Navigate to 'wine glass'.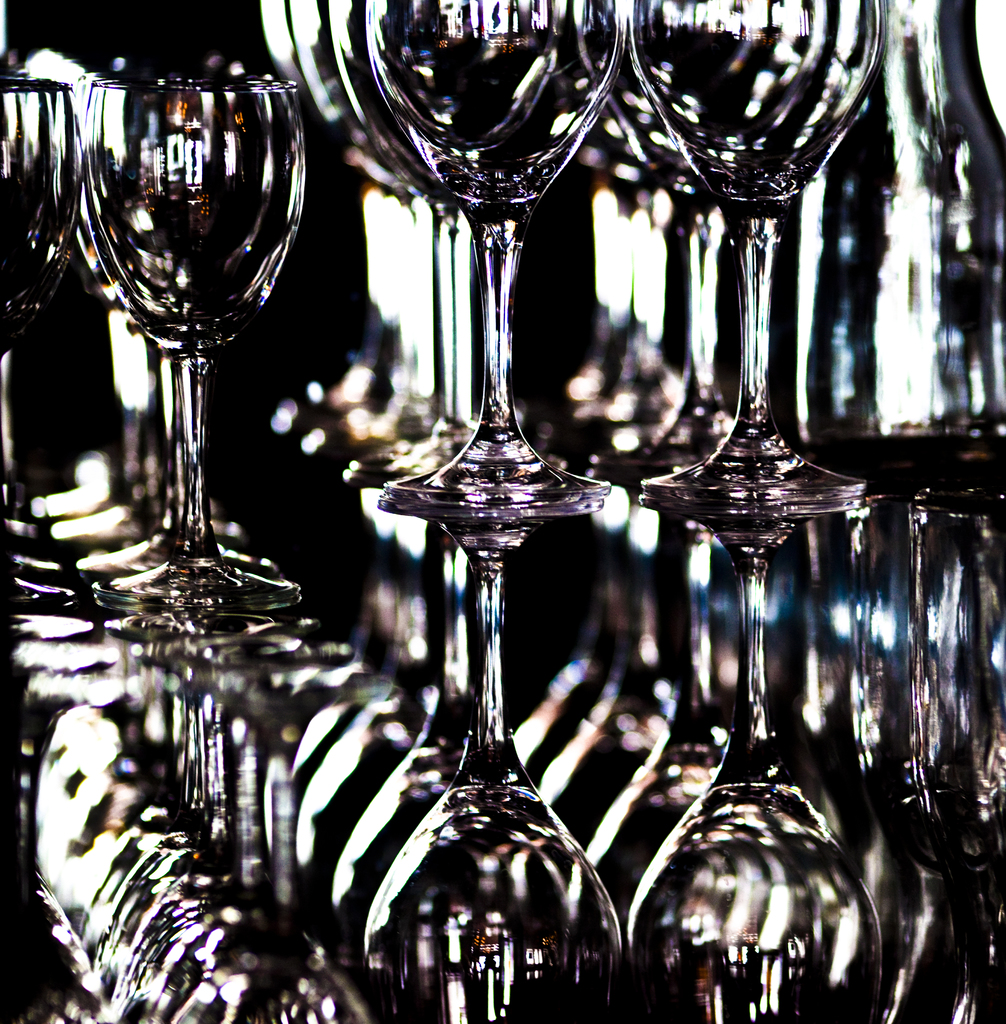
Navigation target: [left=254, top=0, right=623, bottom=522].
